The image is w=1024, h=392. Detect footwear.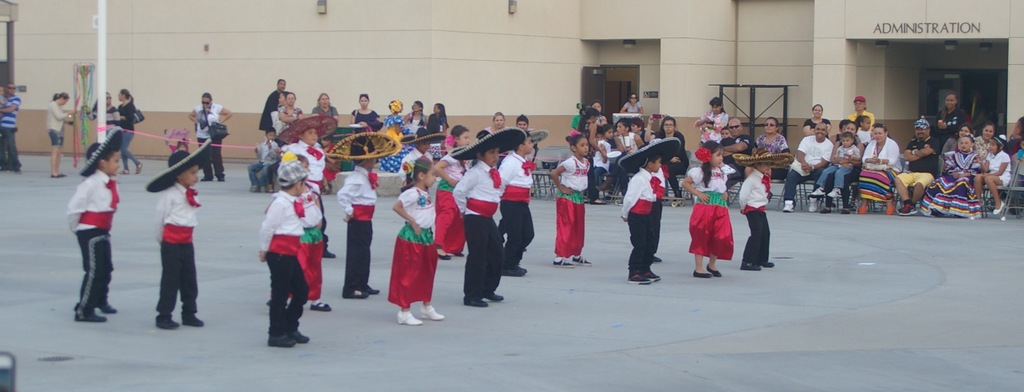
Detection: x1=644 y1=270 x2=660 y2=281.
